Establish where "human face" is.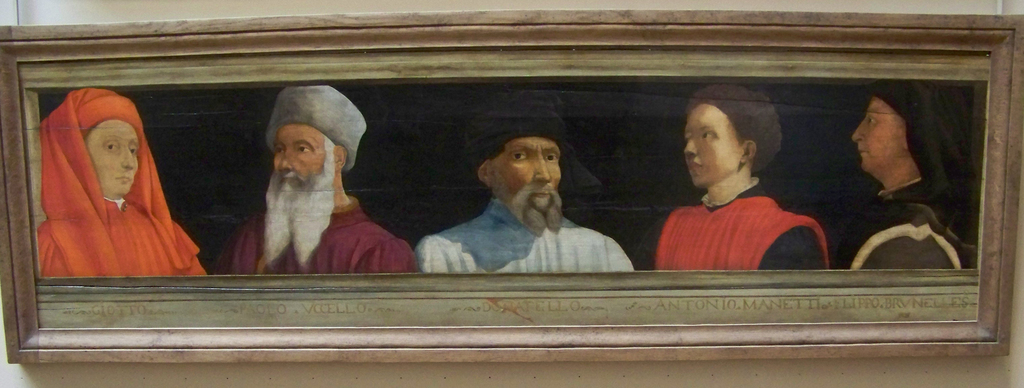
Established at [492, 134, 560, 218].
